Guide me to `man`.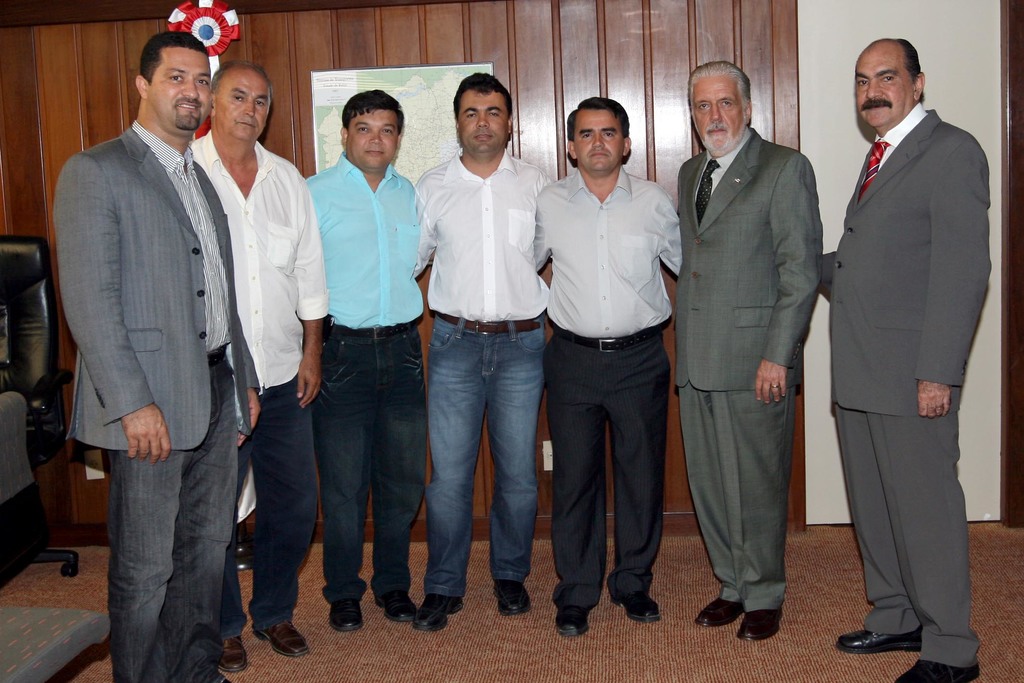
Guidance: bbox=[534, 92, 684, 646].
